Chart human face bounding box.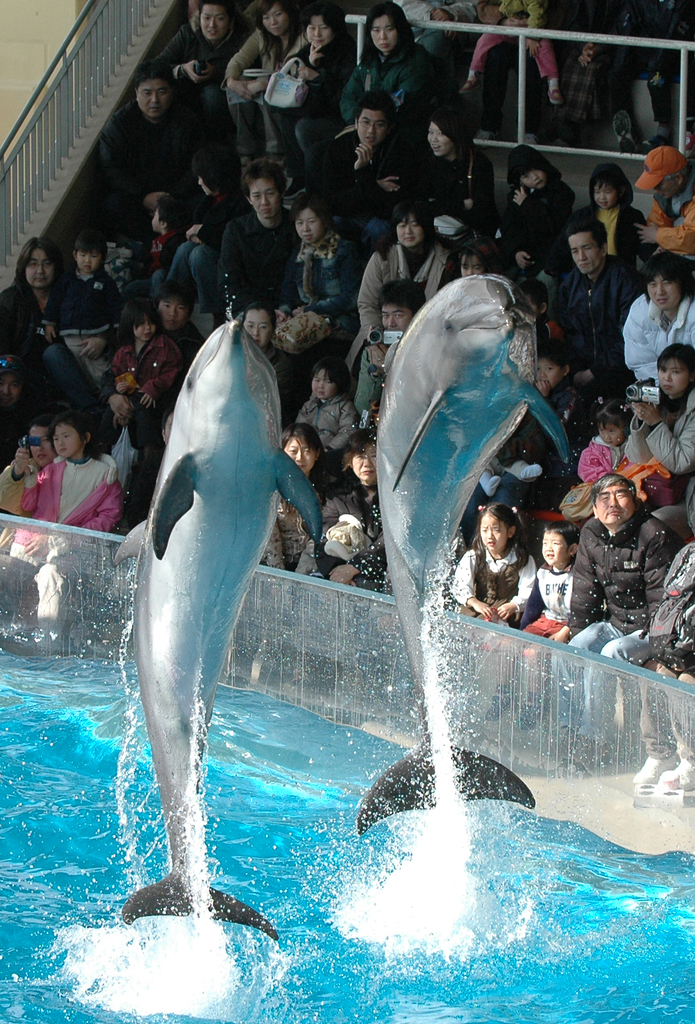
Charted: box=[646, 273, 679, 317].
